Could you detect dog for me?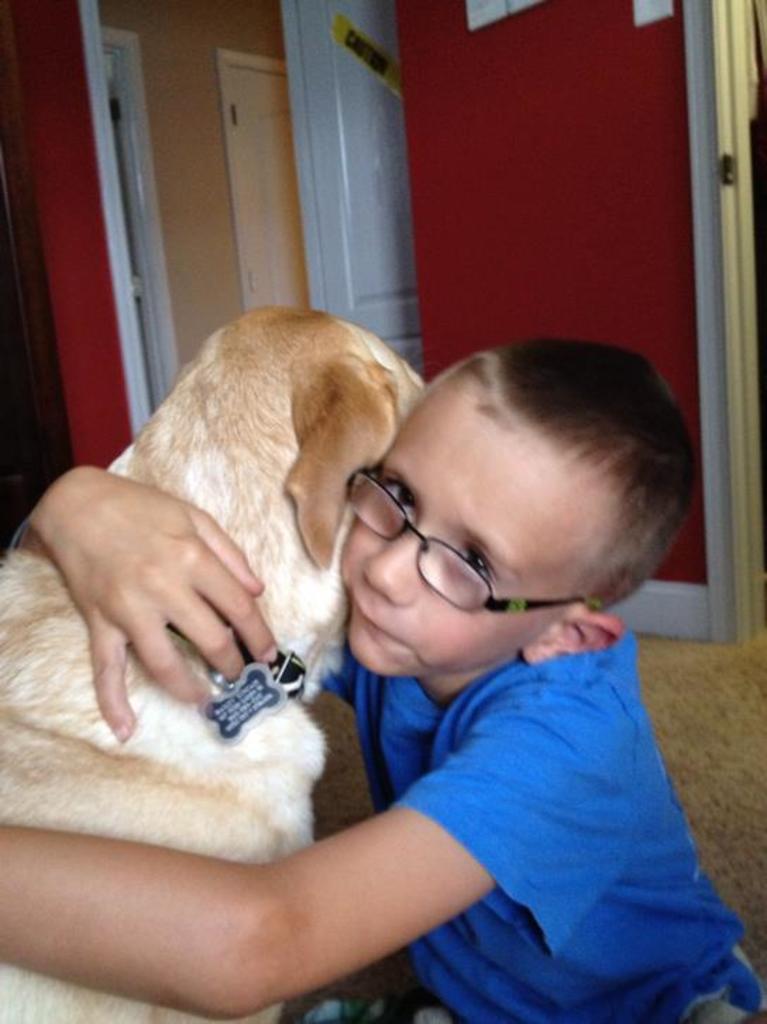
Detection result: crop(0, 303, 434, 1023).
